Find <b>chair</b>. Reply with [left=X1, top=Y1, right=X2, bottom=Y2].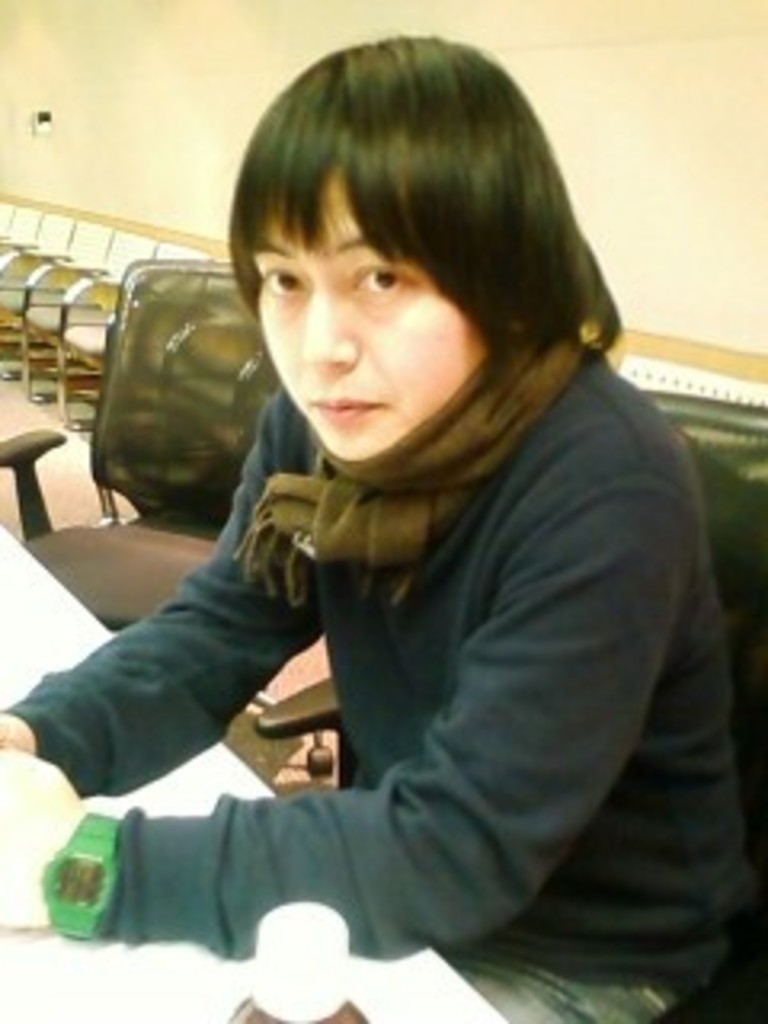
[left=253, top=381, right=765, bottom=1021].
